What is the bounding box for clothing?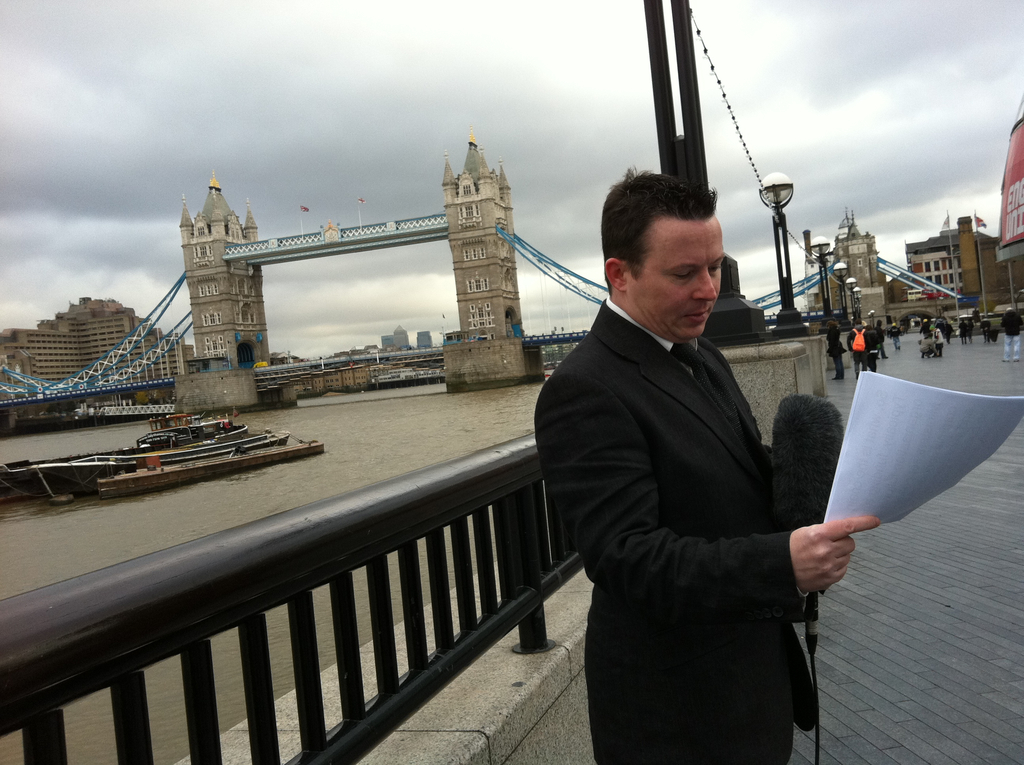
BBox(530, 284, 810, 764).
